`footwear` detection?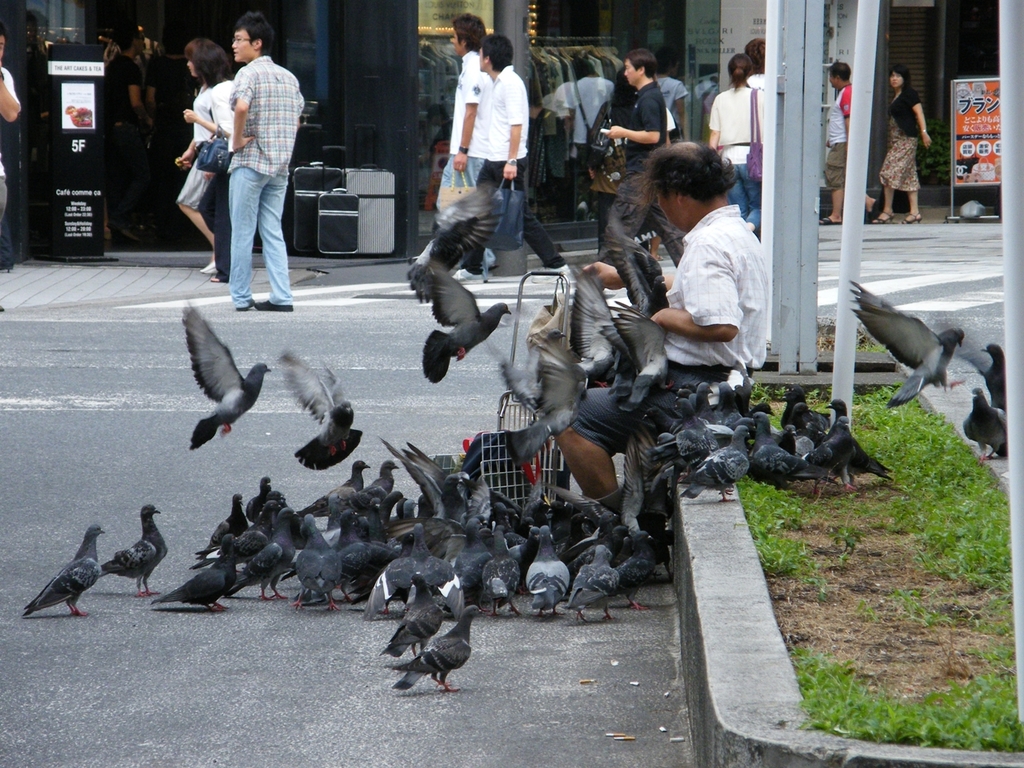
[x1=818, y1=216, x2=842, y2=226]
